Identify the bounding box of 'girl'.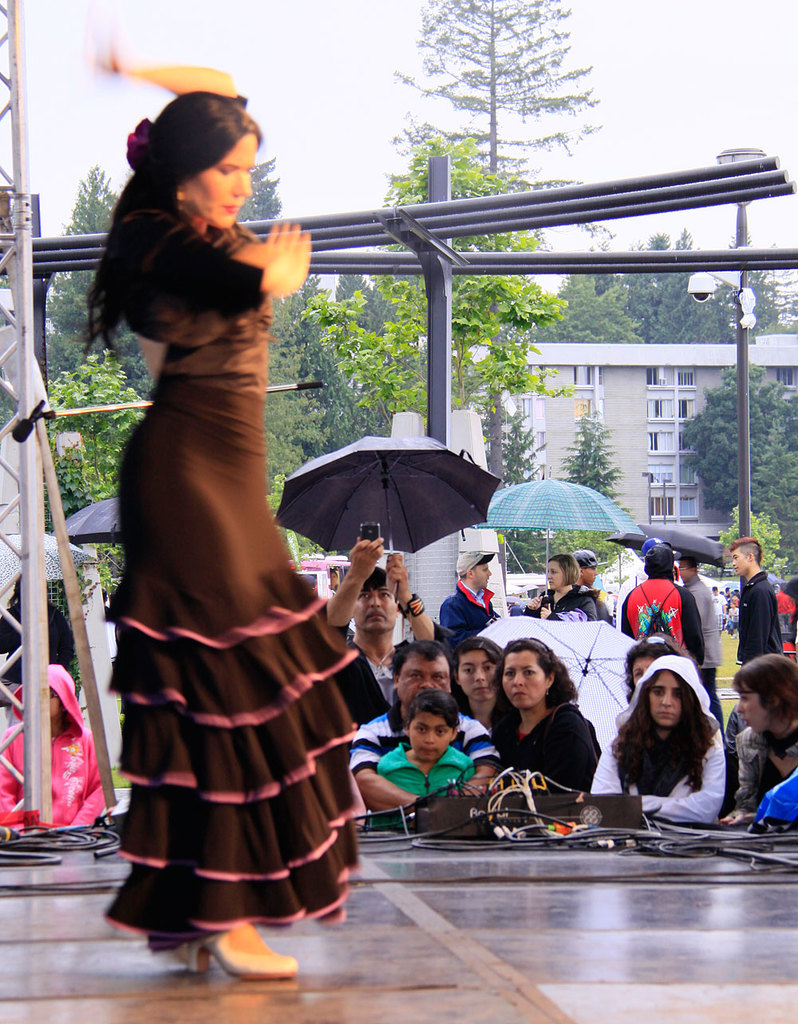
104,92,382,979.
